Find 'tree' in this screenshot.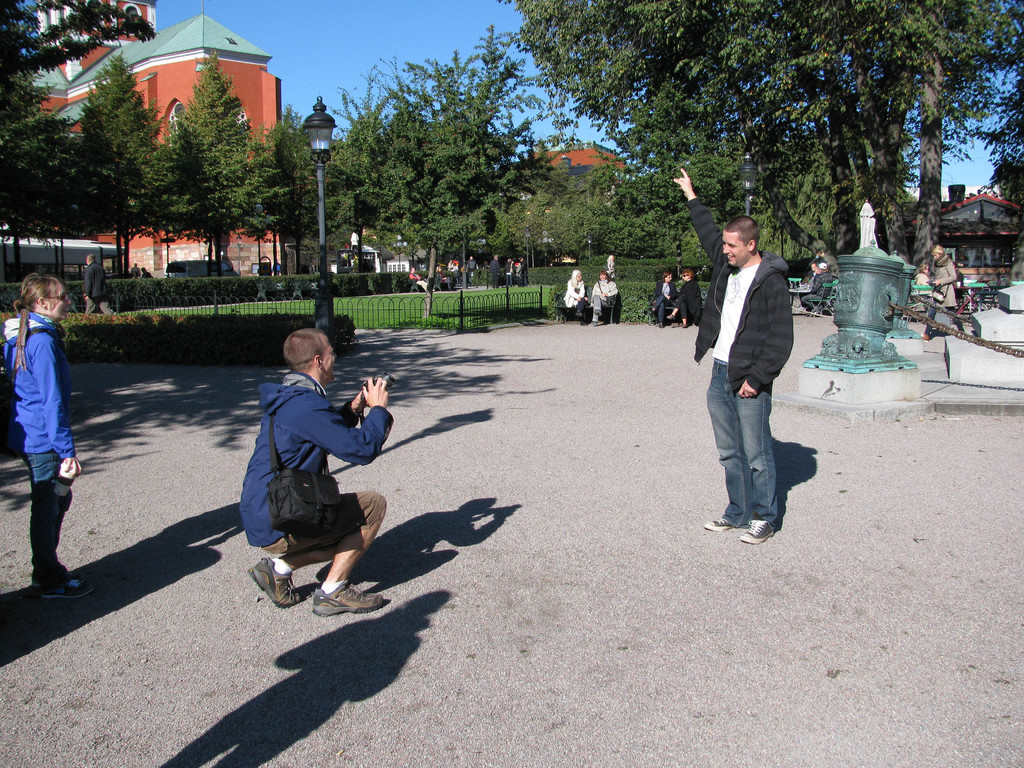
The bounding box for 'tree' is bbox=[355, 15, 543, 315].
